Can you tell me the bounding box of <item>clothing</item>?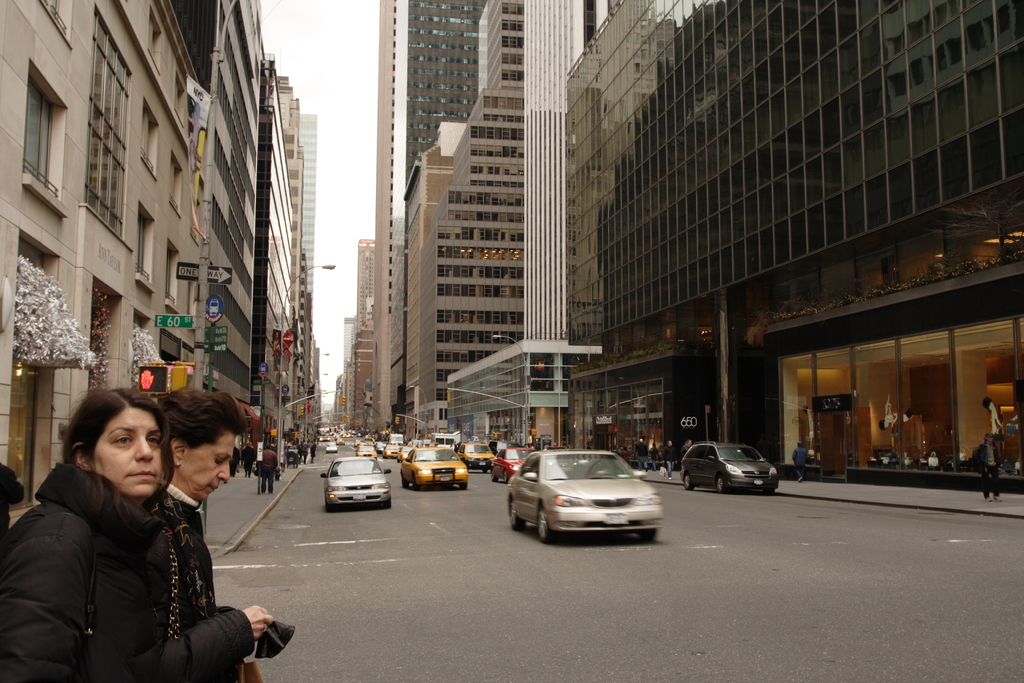
<region>228, 448, 241, 483</region>.
